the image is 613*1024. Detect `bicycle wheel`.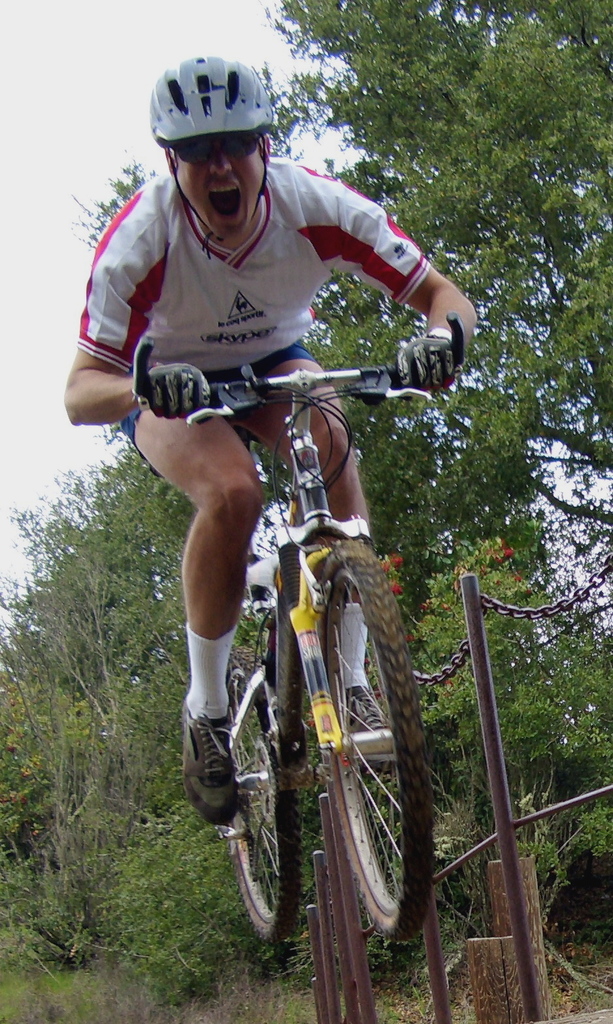
Detection: [225, 641, 303, 944].
